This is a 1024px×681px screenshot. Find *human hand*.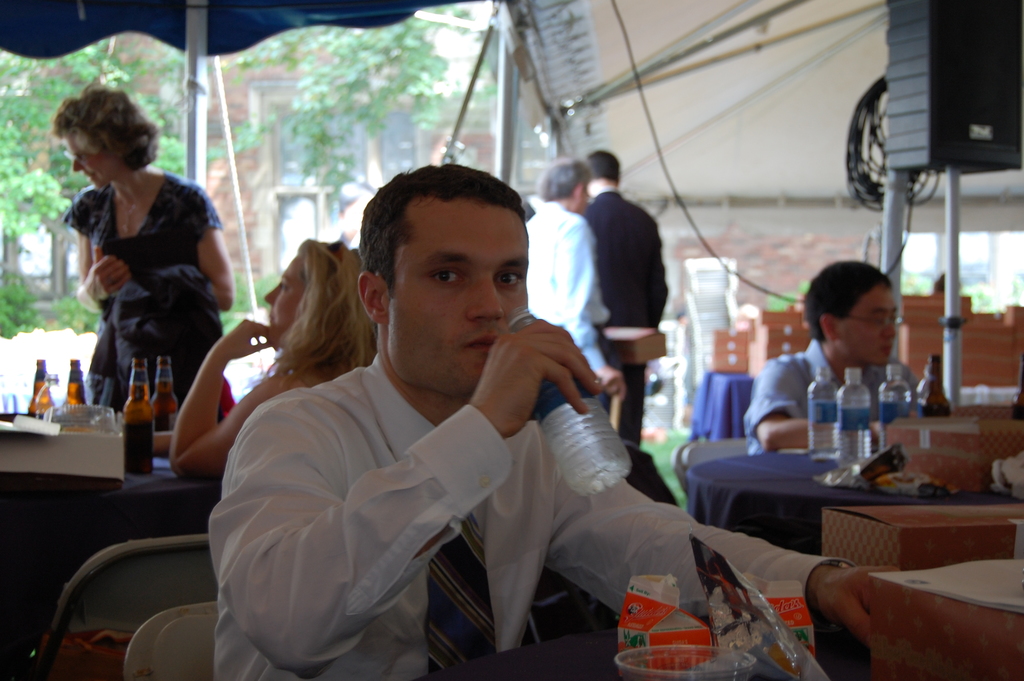
Bounding box: locate(814, 562, 900, 645).
